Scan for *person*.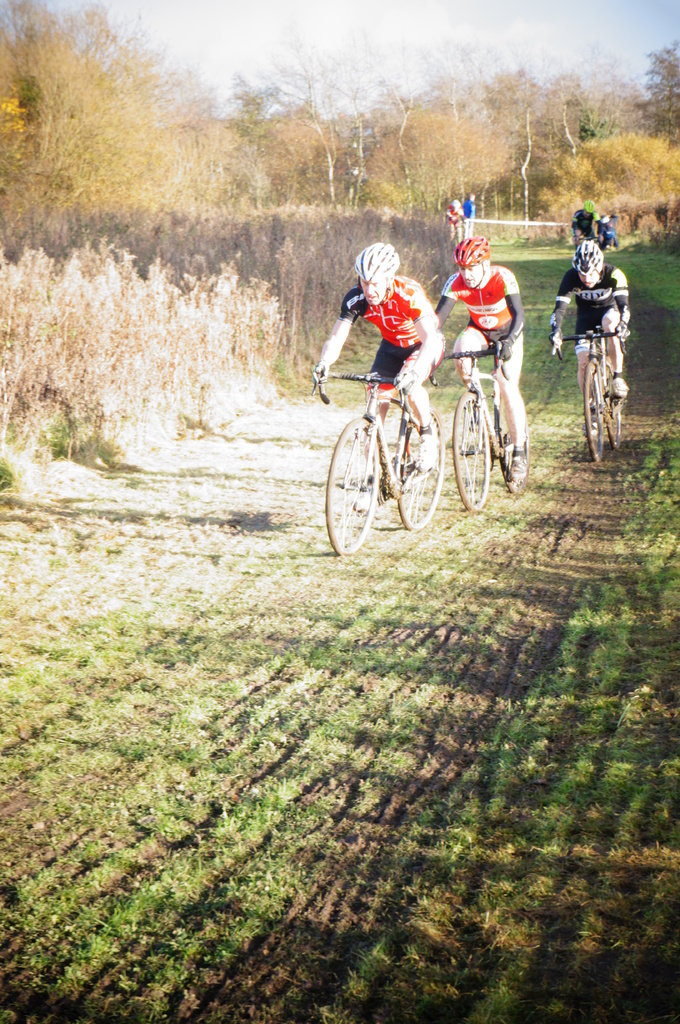
Scan result: (465,189,477,230).
